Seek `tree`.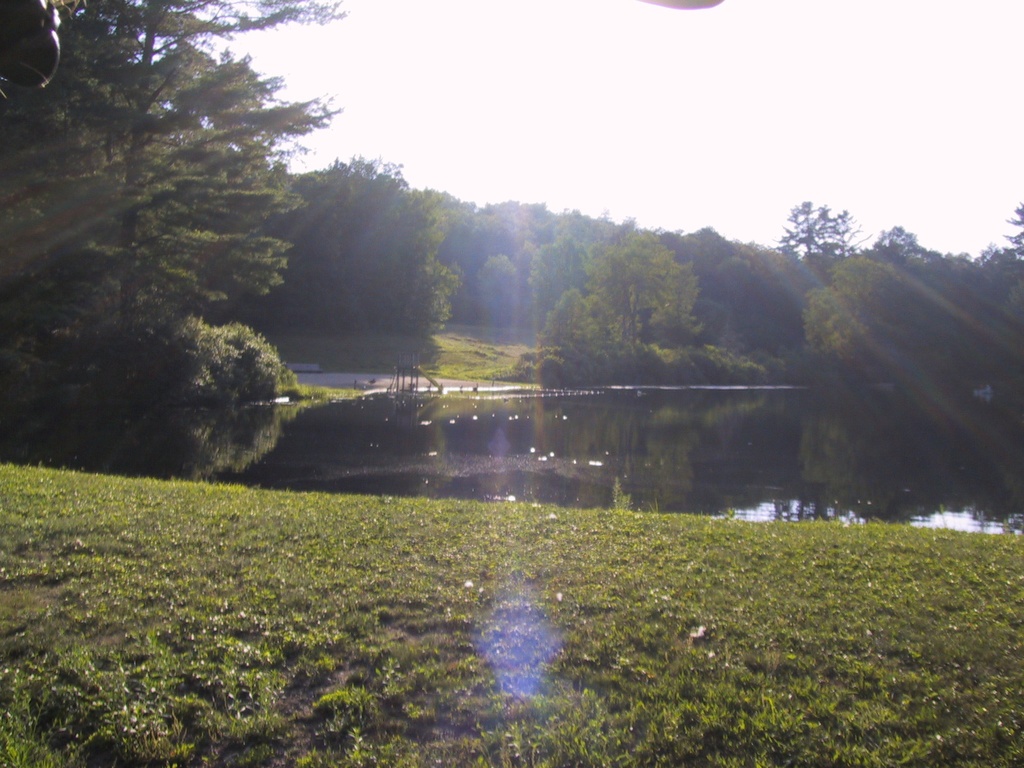
Rect(796, 280, 878, 369).
